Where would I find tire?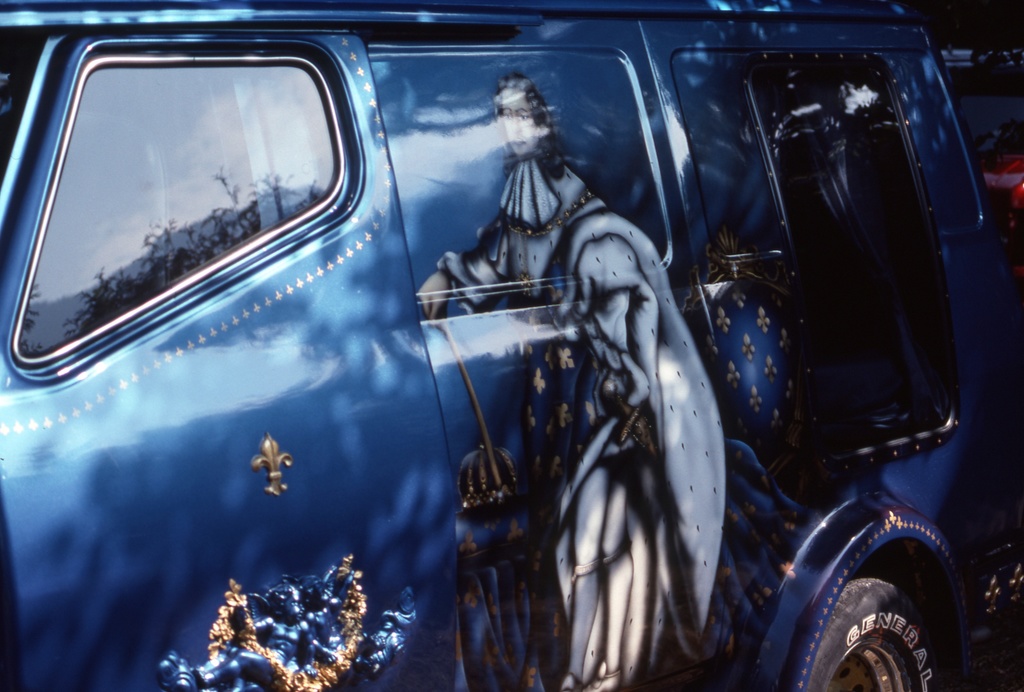
At Rect(806, 575, 945, 691).
